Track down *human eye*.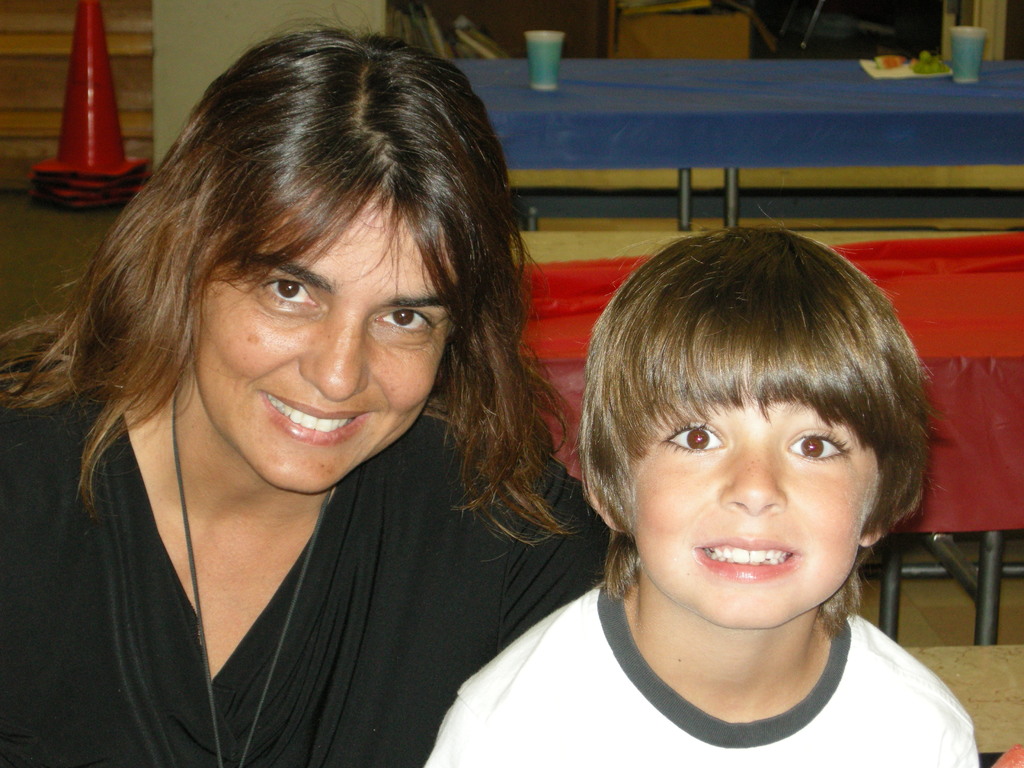
Tracked to <box>778,424,853,465</box>.
